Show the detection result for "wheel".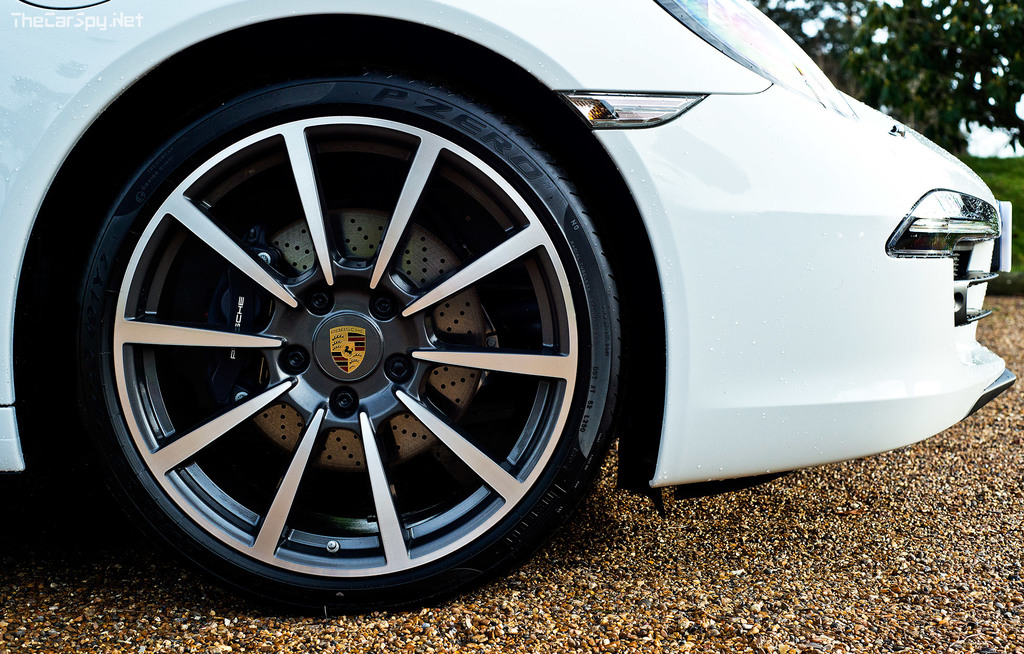
detection(26, 36, 635, 616).
